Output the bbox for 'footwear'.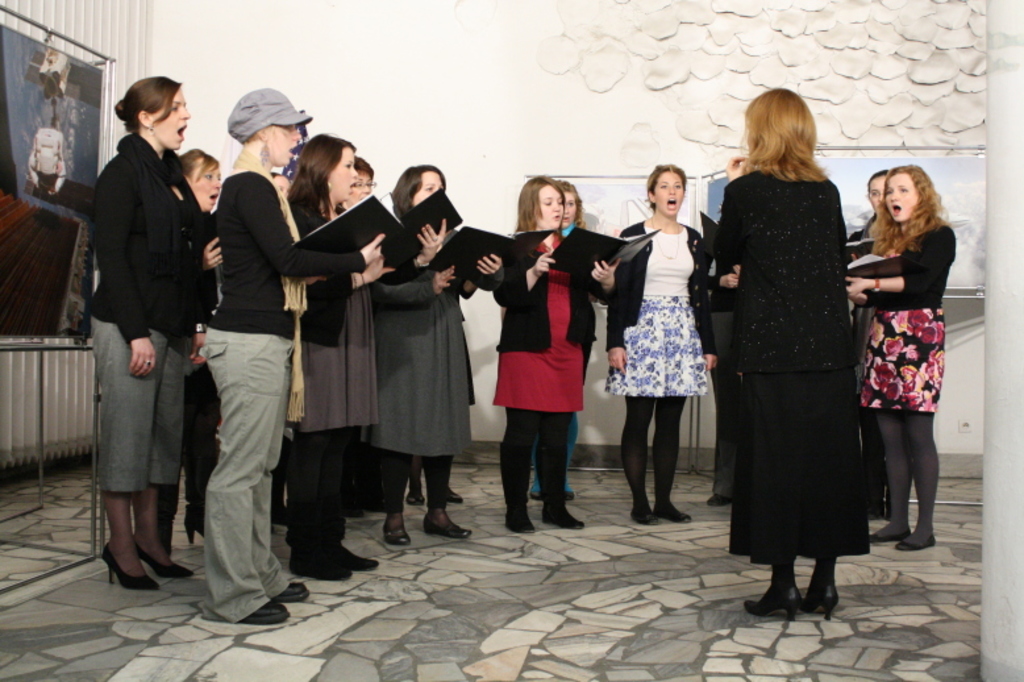
box=[425, 507, 470, 537].
